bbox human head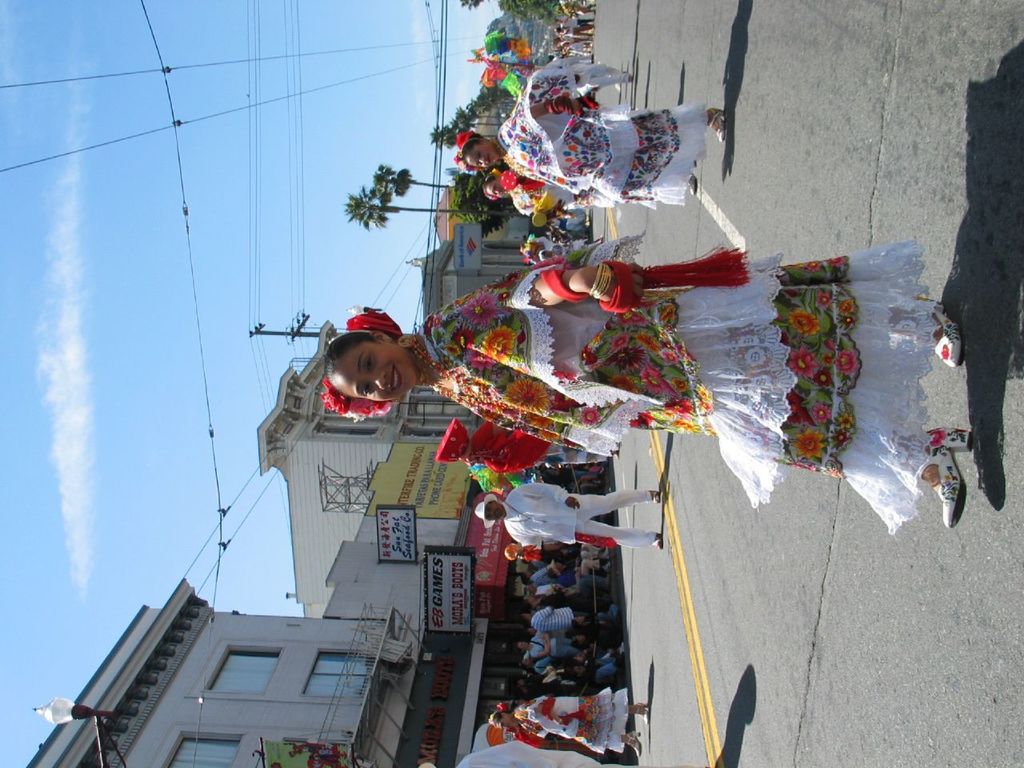
box=[571, 634, 589, 648]
